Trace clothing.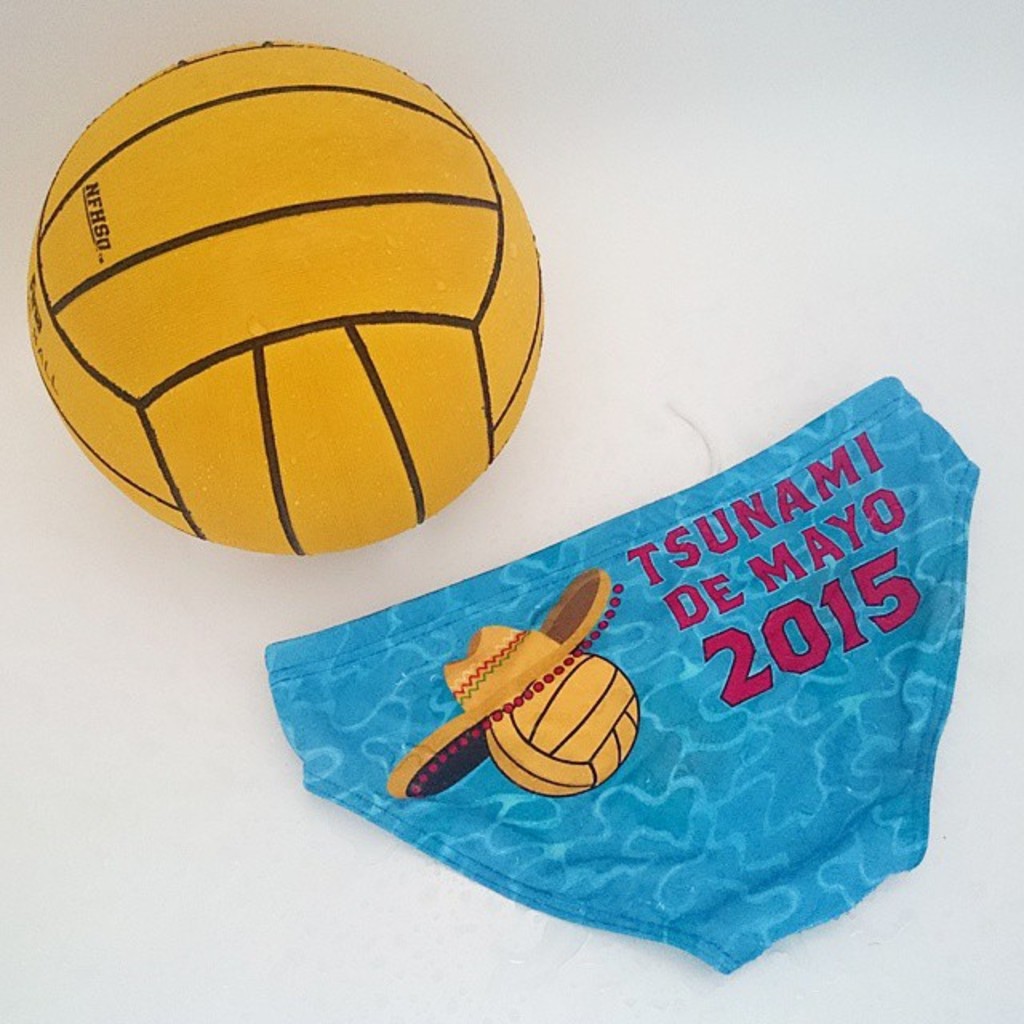
Traced to 258,363,970,925.
